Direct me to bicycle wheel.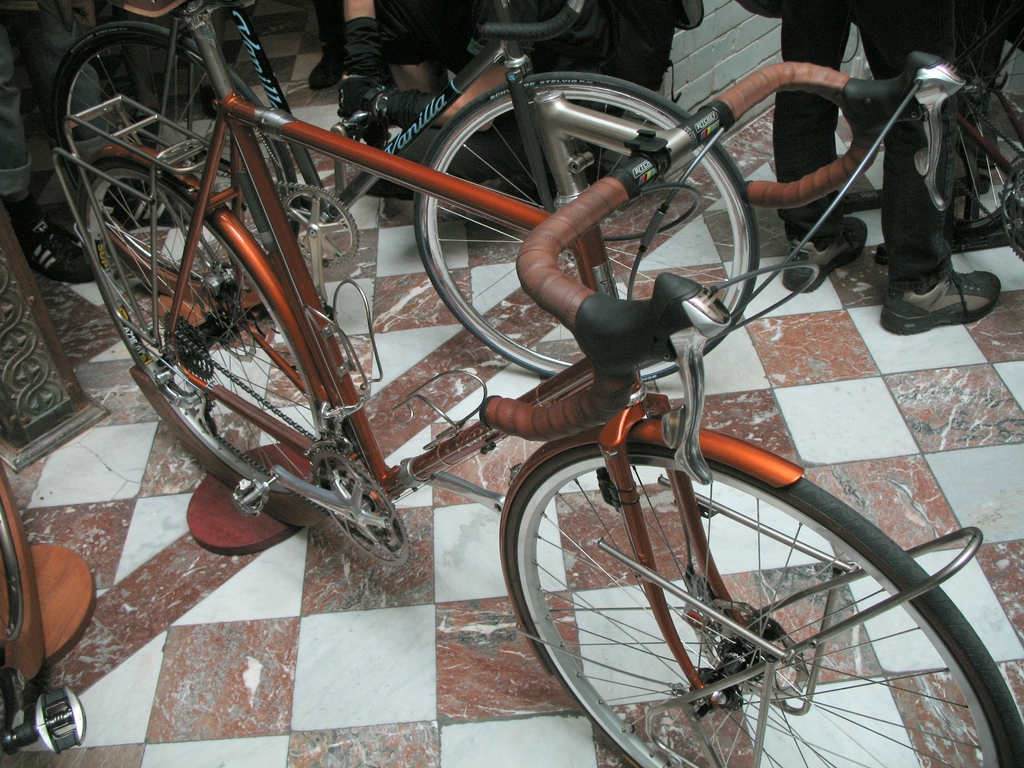
Direction: (left=500, top=456, right=1004, bottom=753).
